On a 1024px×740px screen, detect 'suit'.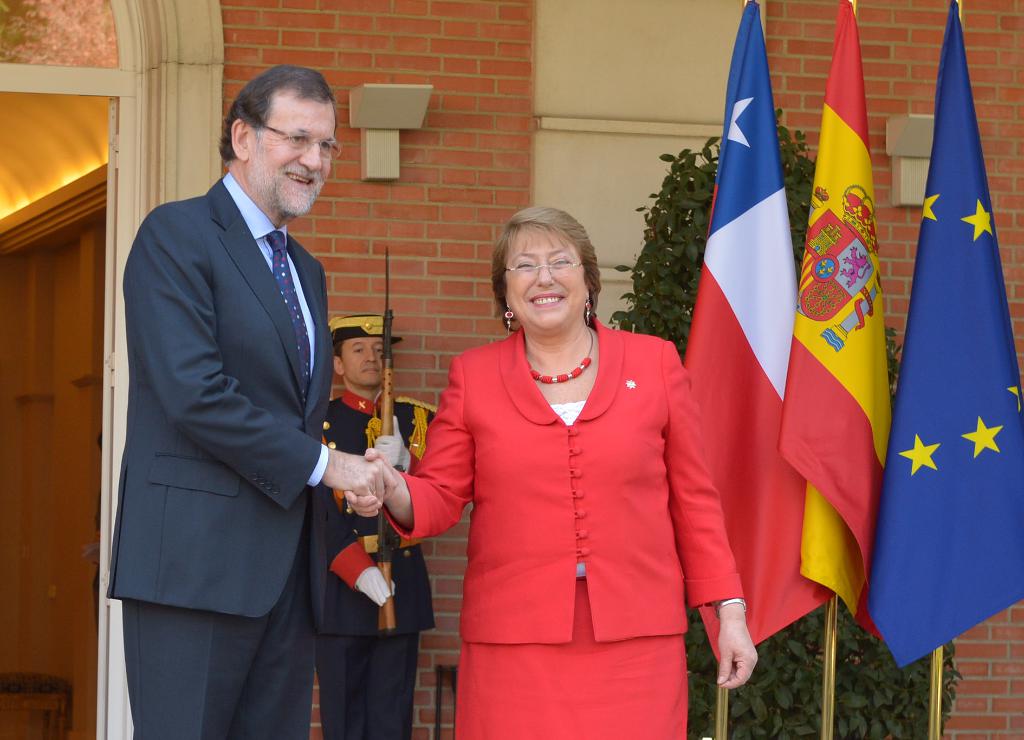
[left=105, top=170, right=334, bottom=739].
